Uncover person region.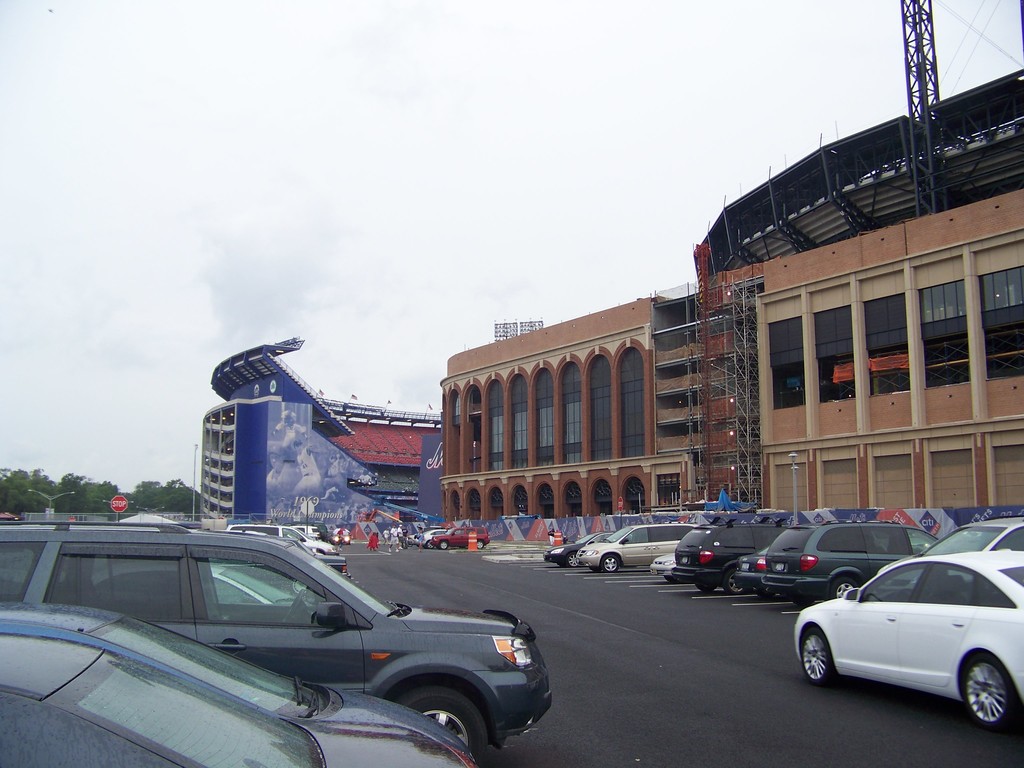
Uncovered: 369,535,380,552.
